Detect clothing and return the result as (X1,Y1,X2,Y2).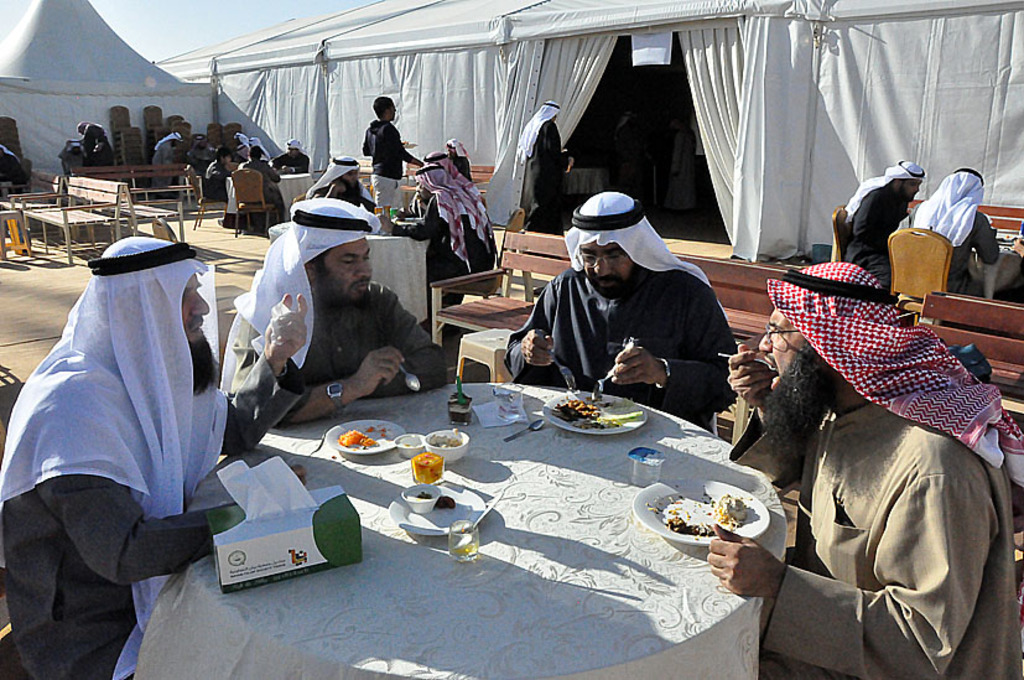
(201,155,224,207).
